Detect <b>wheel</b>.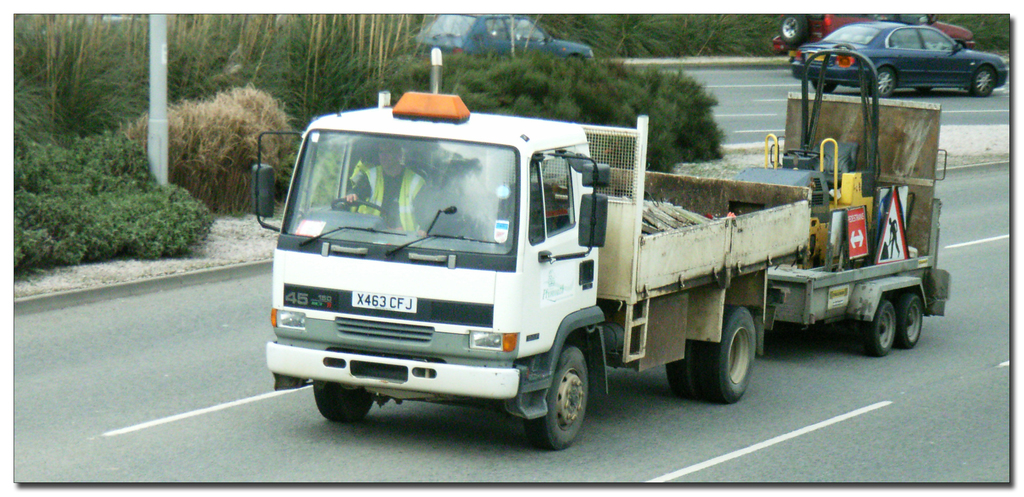
Detected at [664,334,696,400].
